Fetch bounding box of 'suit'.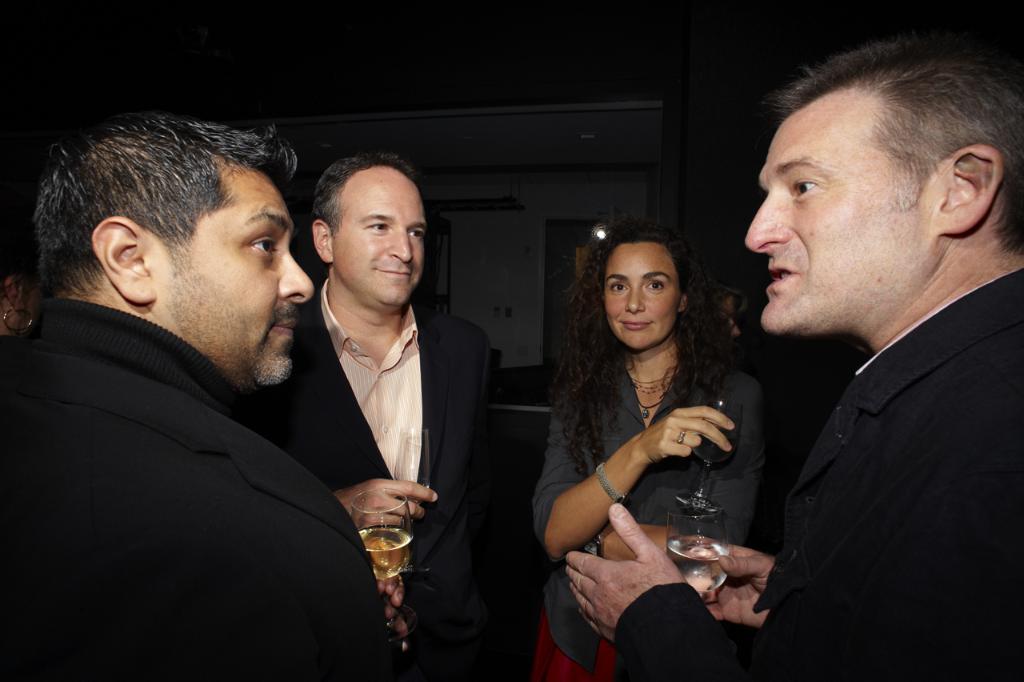
Bbox: 0, 227, 376, 667.
